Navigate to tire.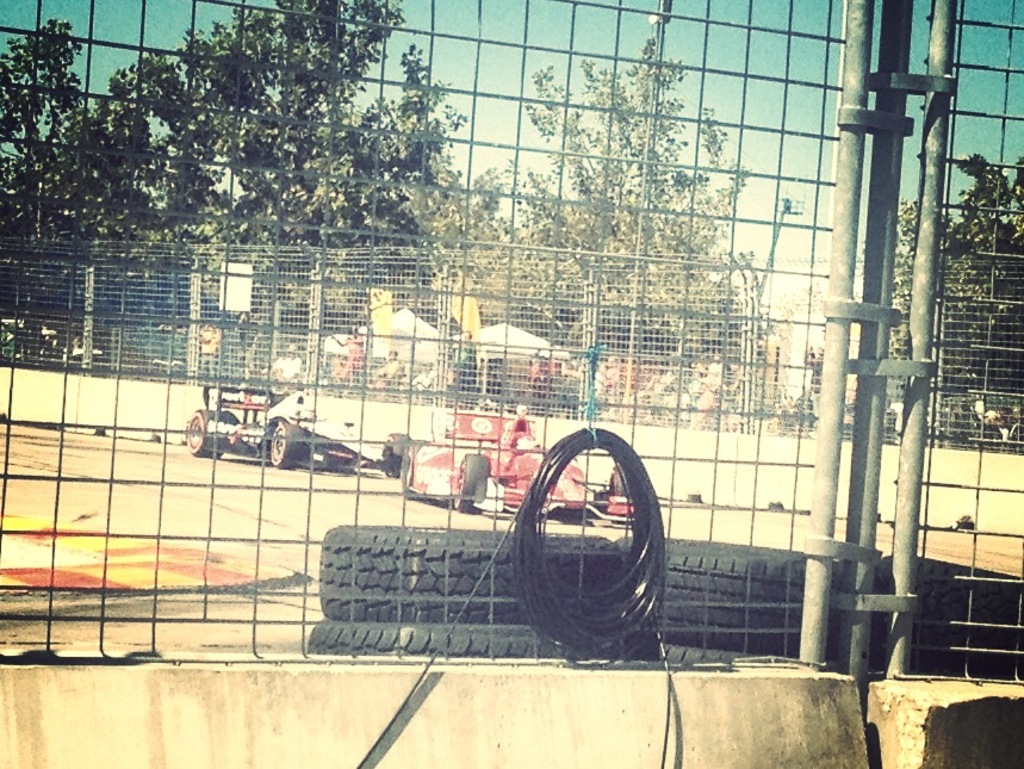
Navigation target: {"left": 318, "top": 525, "right": 631, "bottom": 620}.
